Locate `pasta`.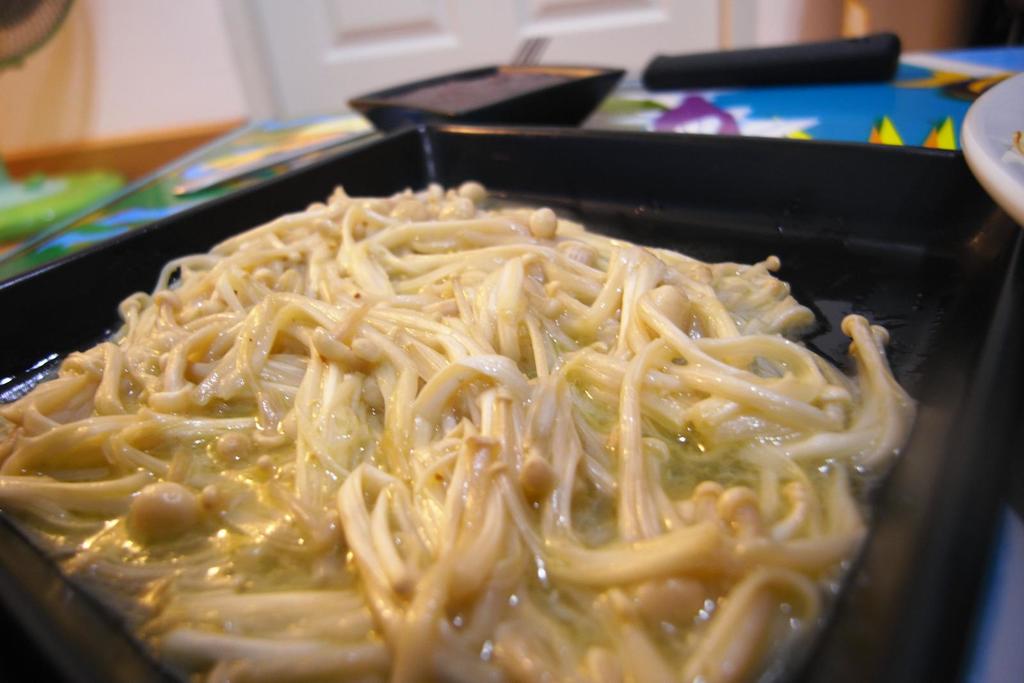
Bounding box: <box>0,173,928,682</box>.
